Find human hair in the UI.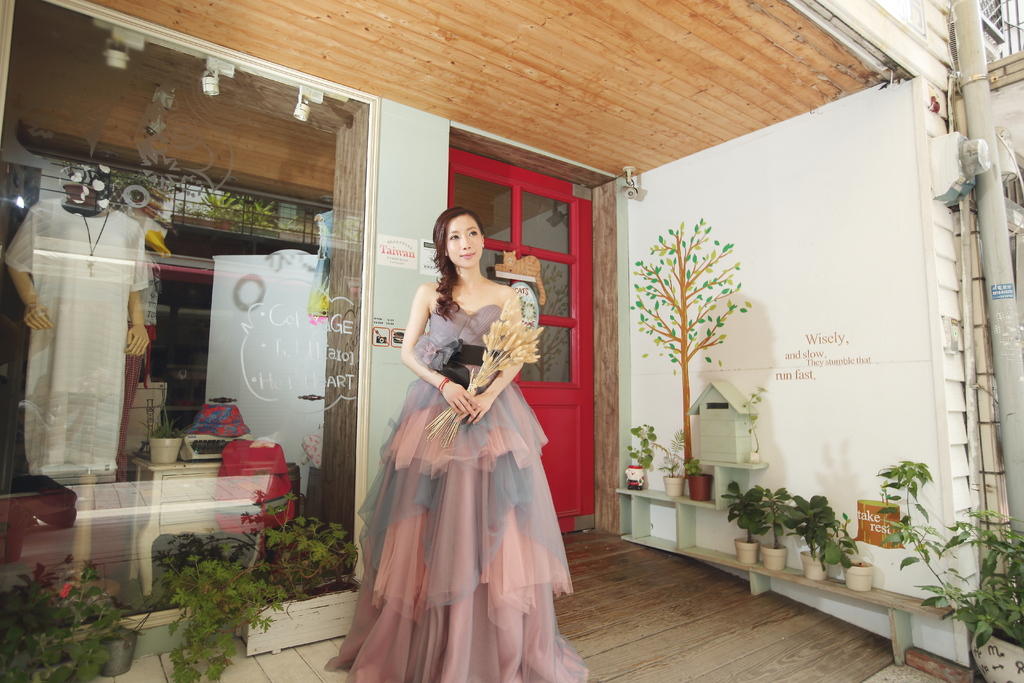
UI element at box(433, 205, 486, 320).
